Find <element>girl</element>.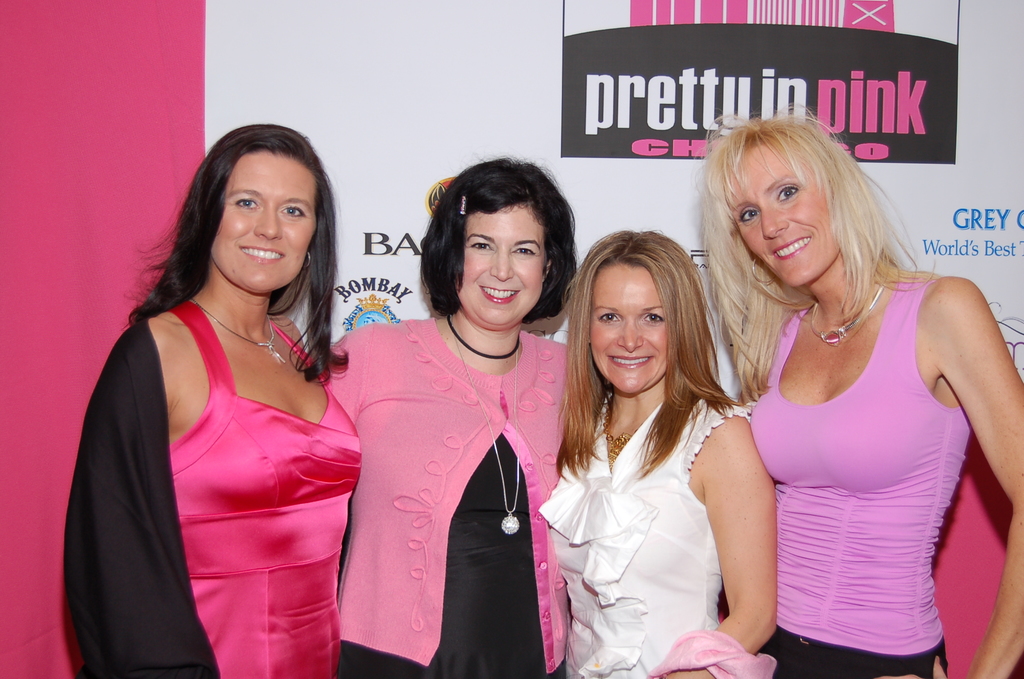
x1=62 y1=119 x2=365 y2=678.
